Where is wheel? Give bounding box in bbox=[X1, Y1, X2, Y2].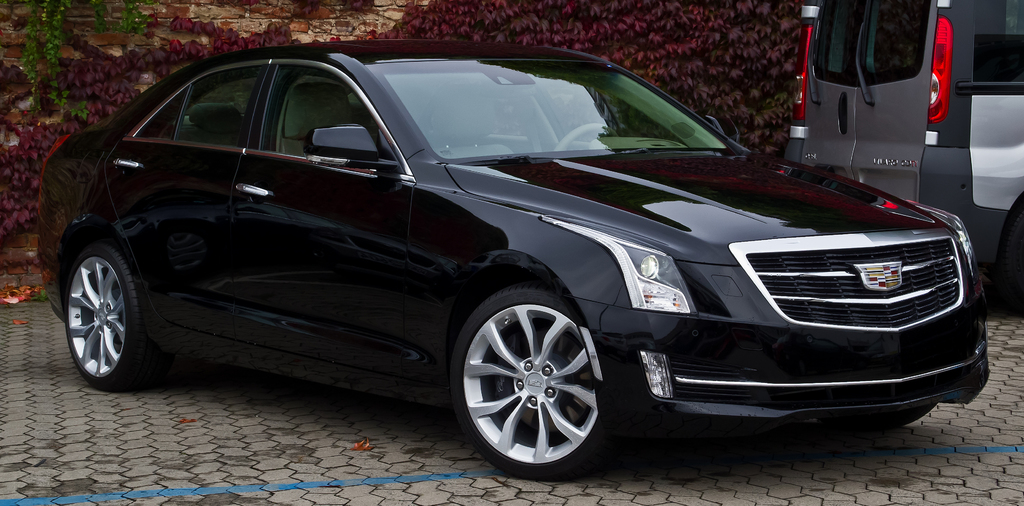
bbox=[820, 405, 941, 431].
